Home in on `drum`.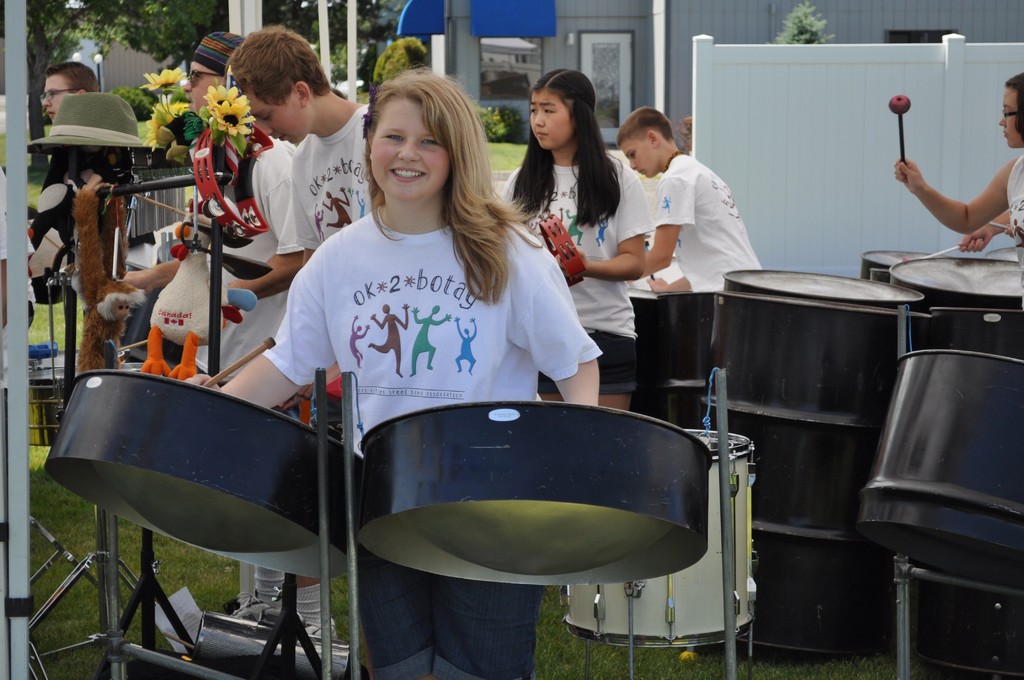
Homed in at l=40, t=370, r=365, b=581.
